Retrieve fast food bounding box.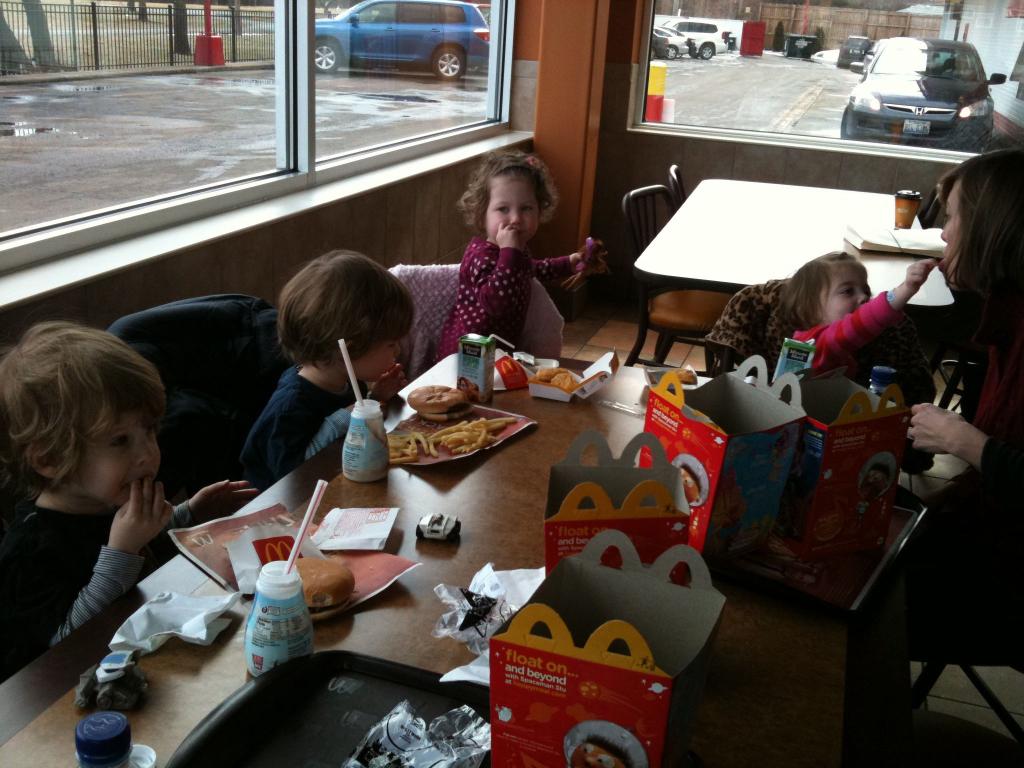
Bounding box: (388,372,509,466).
